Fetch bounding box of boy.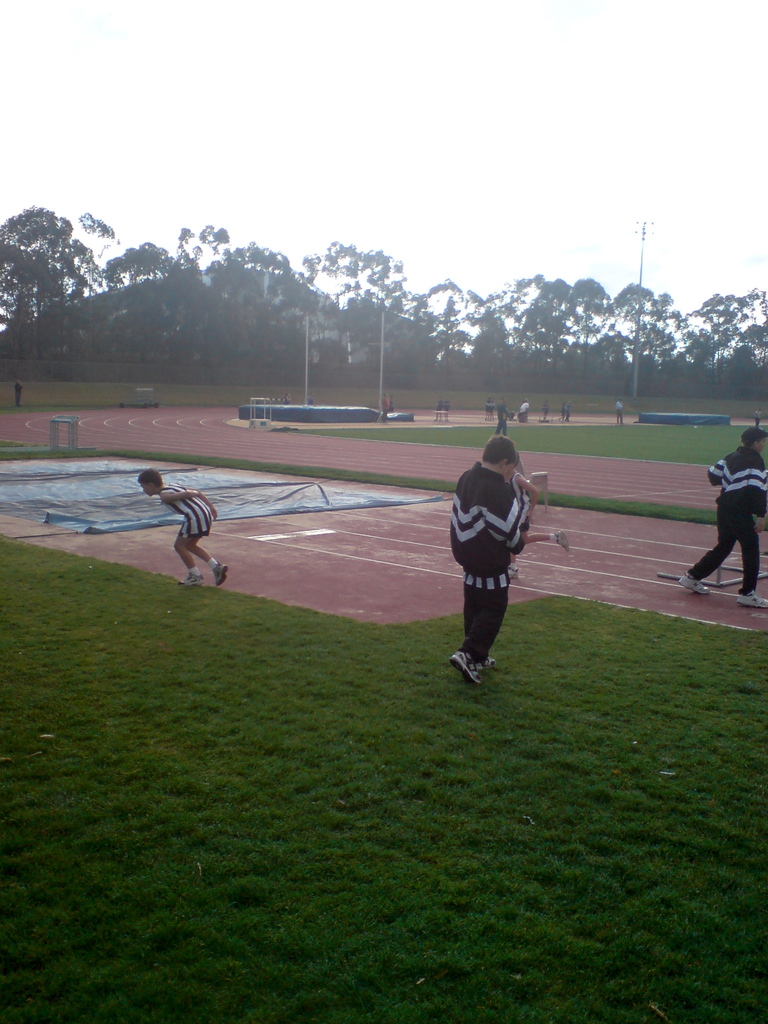
Bbox: [449,435,525,685].
